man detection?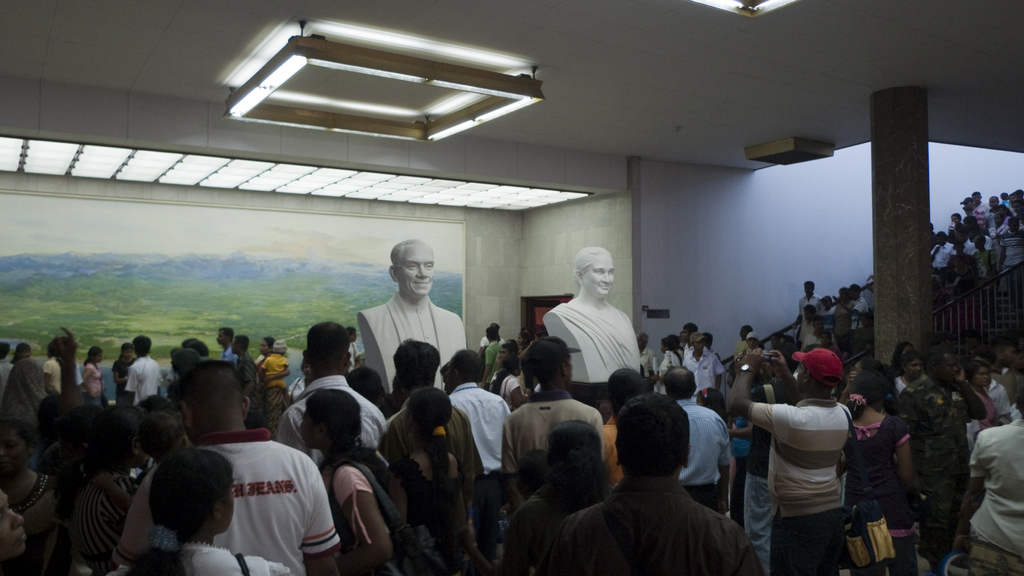
x1=351 y1=239 x2=467 y2=397
